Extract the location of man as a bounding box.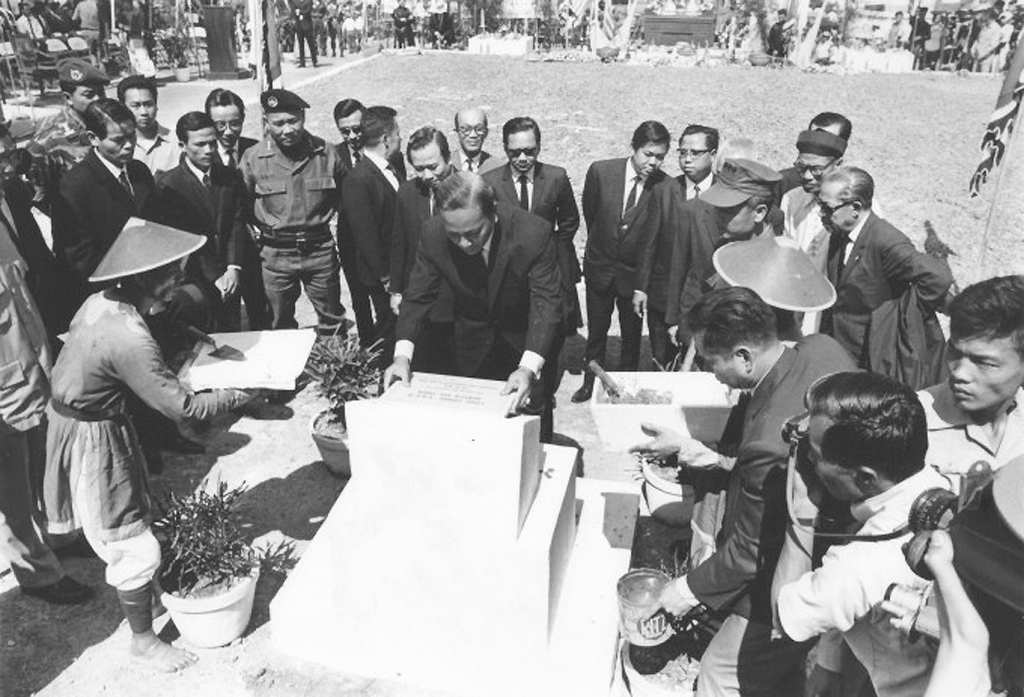
378,107,454,352.
